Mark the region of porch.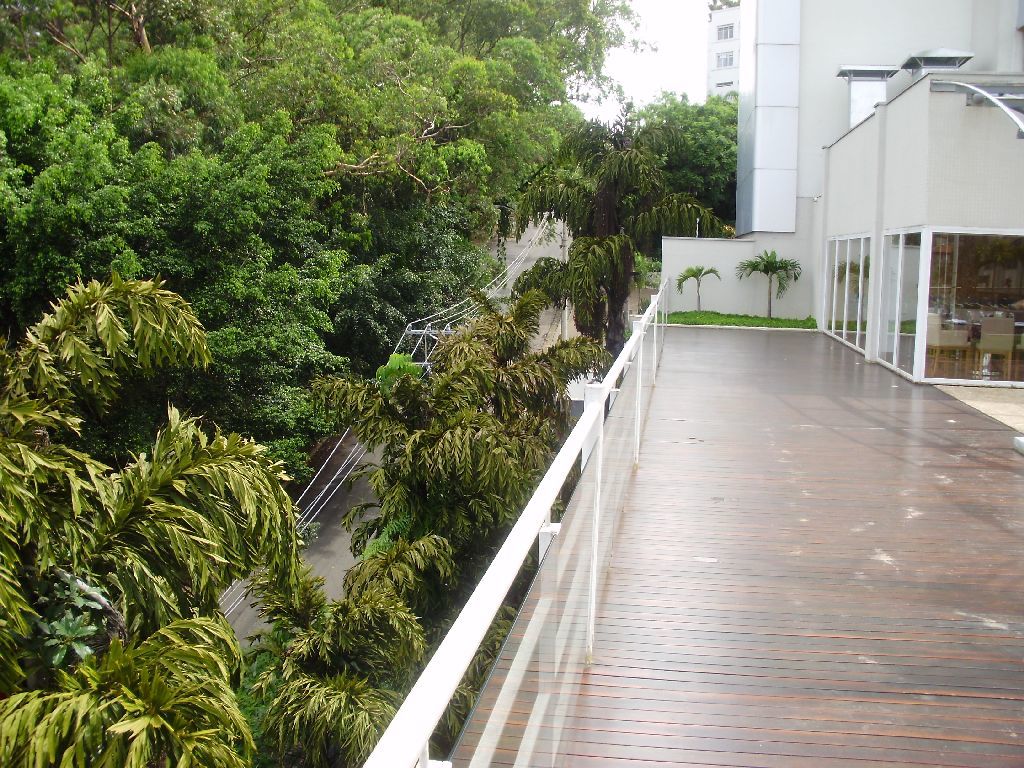
Region: {"left": 357, "top": 275, "right": 1023, "bottom": 767}.
